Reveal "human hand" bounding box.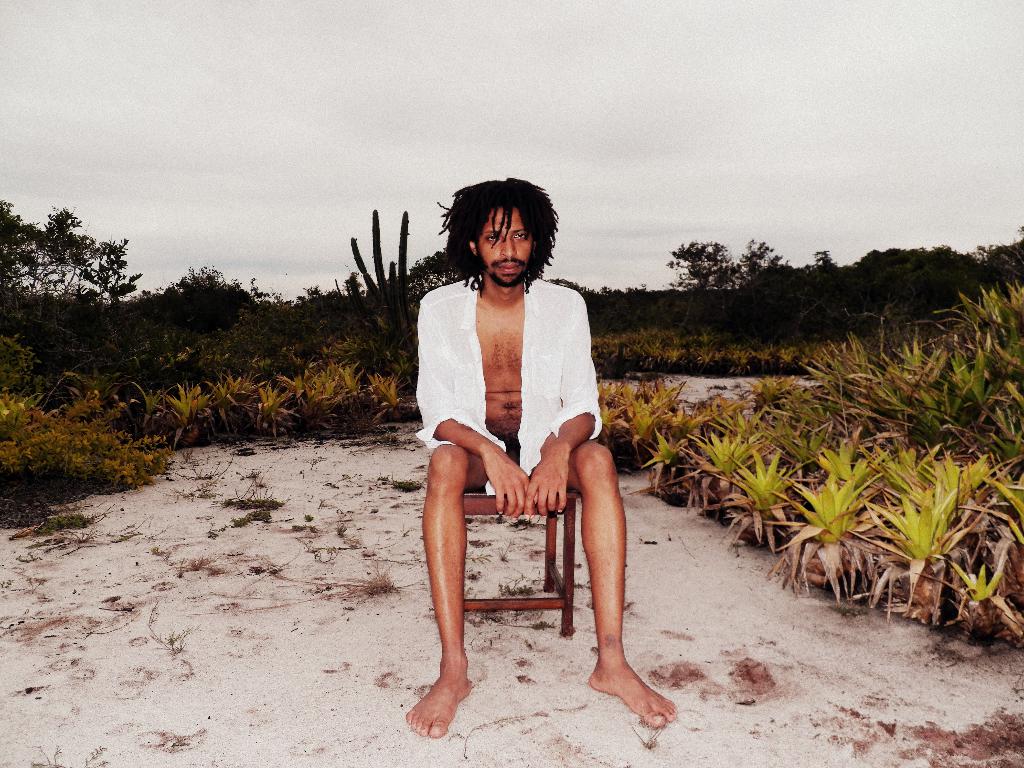
Revealed: {"left": 532, "top": 435, "right": 614, "bottom": 538}.
